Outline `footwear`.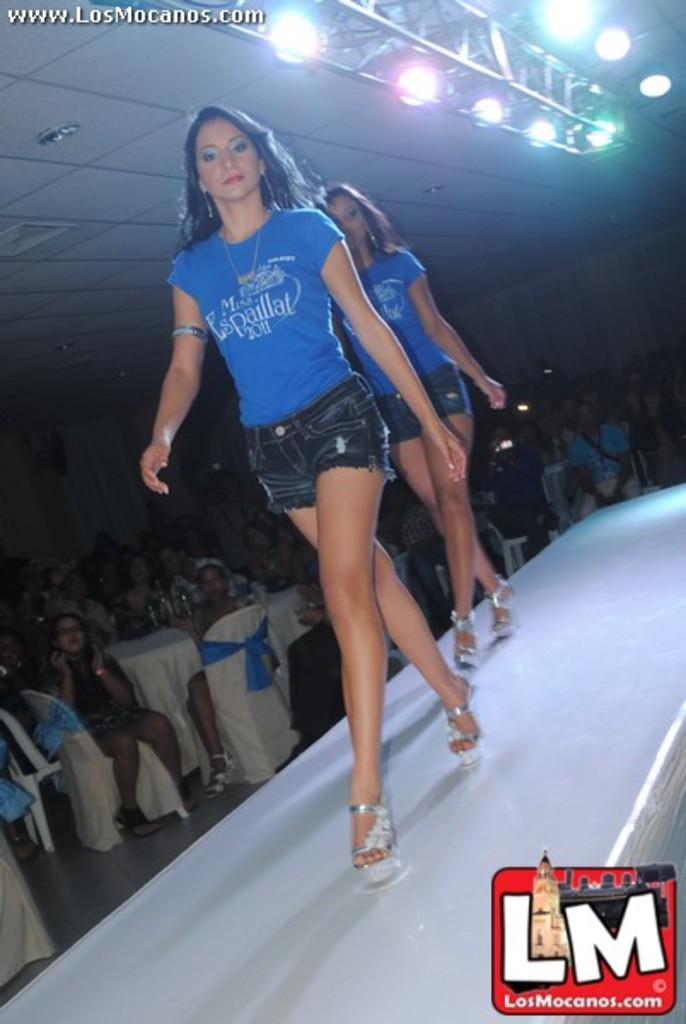
Outline: [x1=451, y1=606, x2=478, y2=674].
